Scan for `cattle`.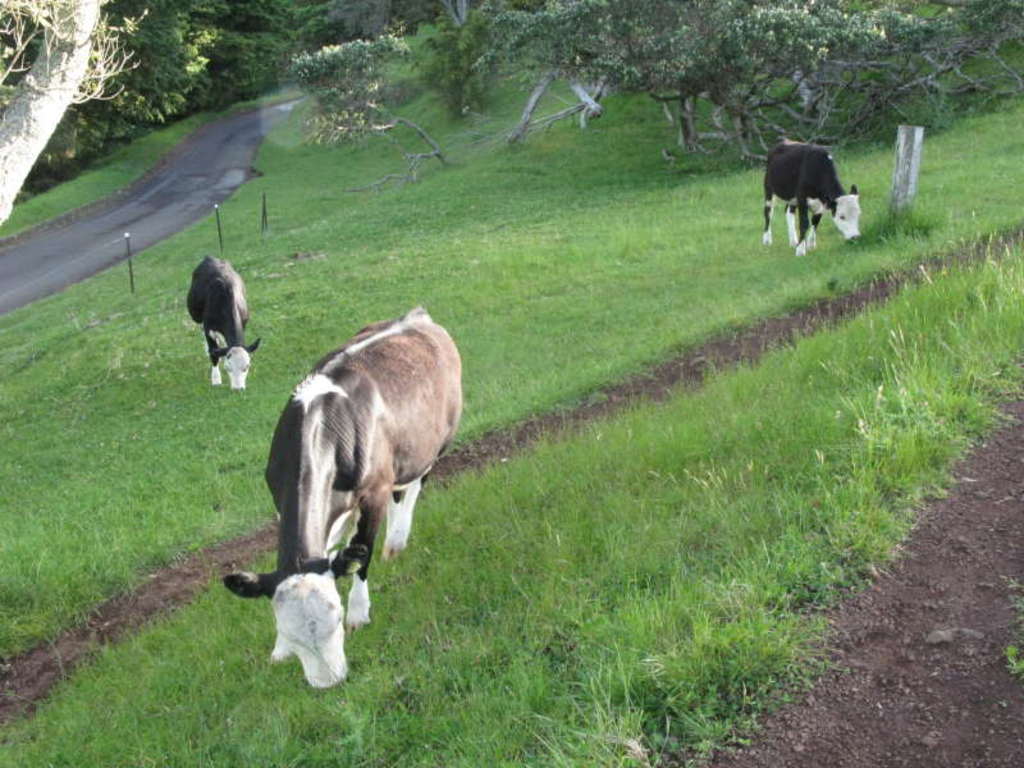
Scan result: pyautogui.locateOnScreen(220, 305, 460, 687).
